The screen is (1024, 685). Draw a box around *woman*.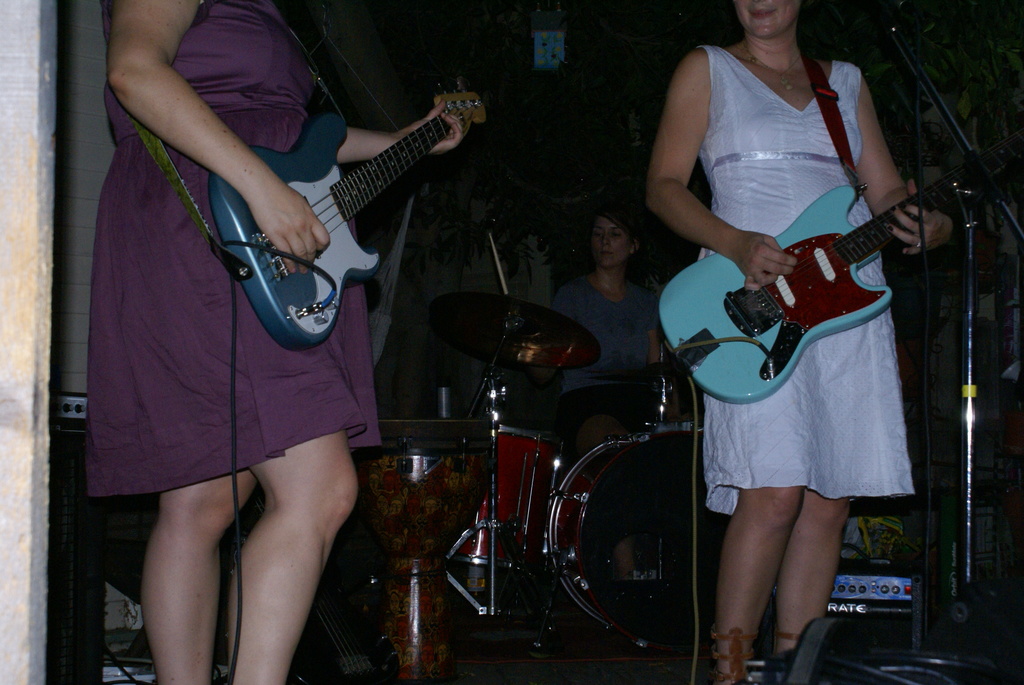
[82,0,474,684].
